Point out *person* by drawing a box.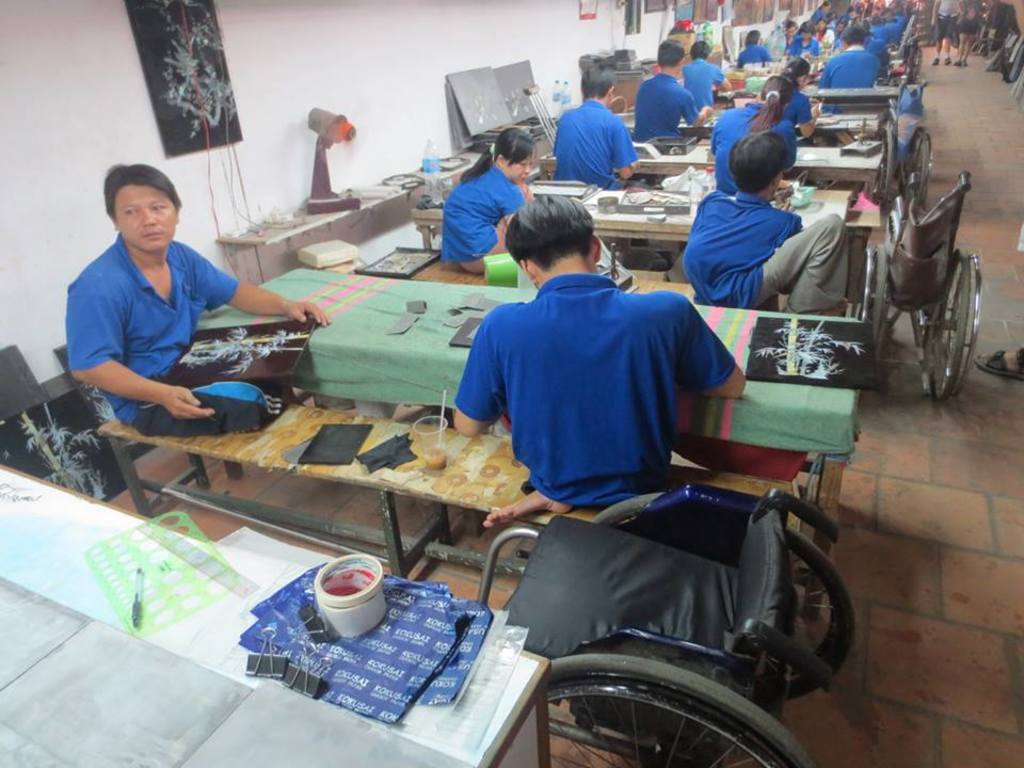
bbox=[825, 26, 879, 112].
